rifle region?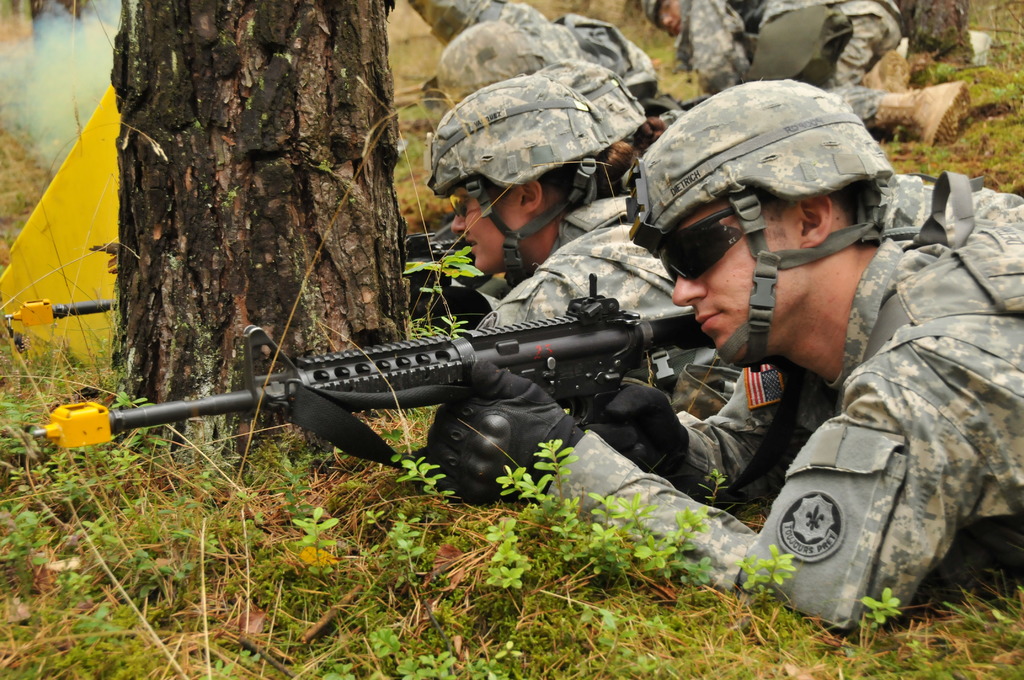
bbox=[31, 272, 719, 478]
